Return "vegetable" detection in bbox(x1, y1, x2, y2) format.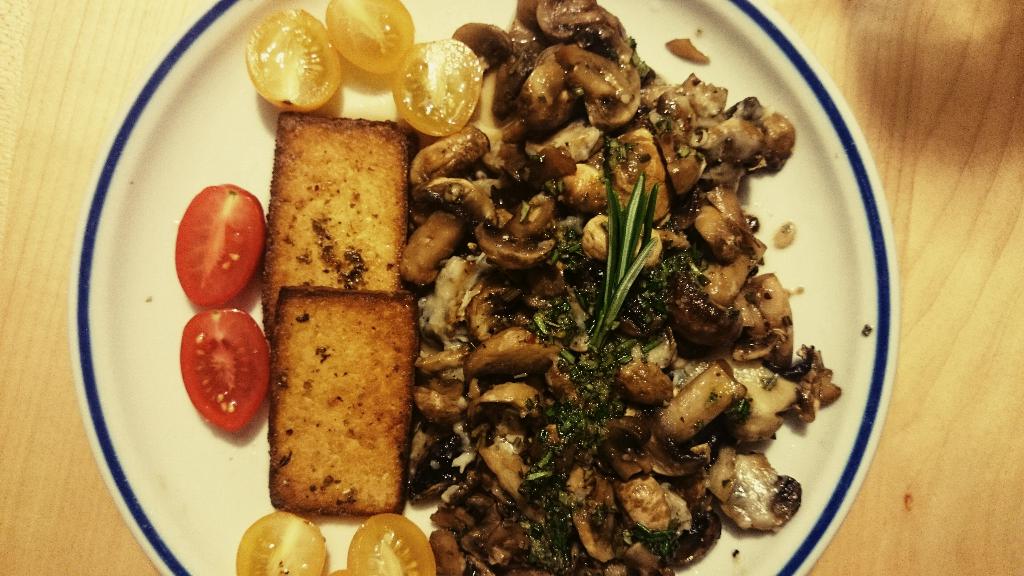
bbox(177, 183, 272, 308).
